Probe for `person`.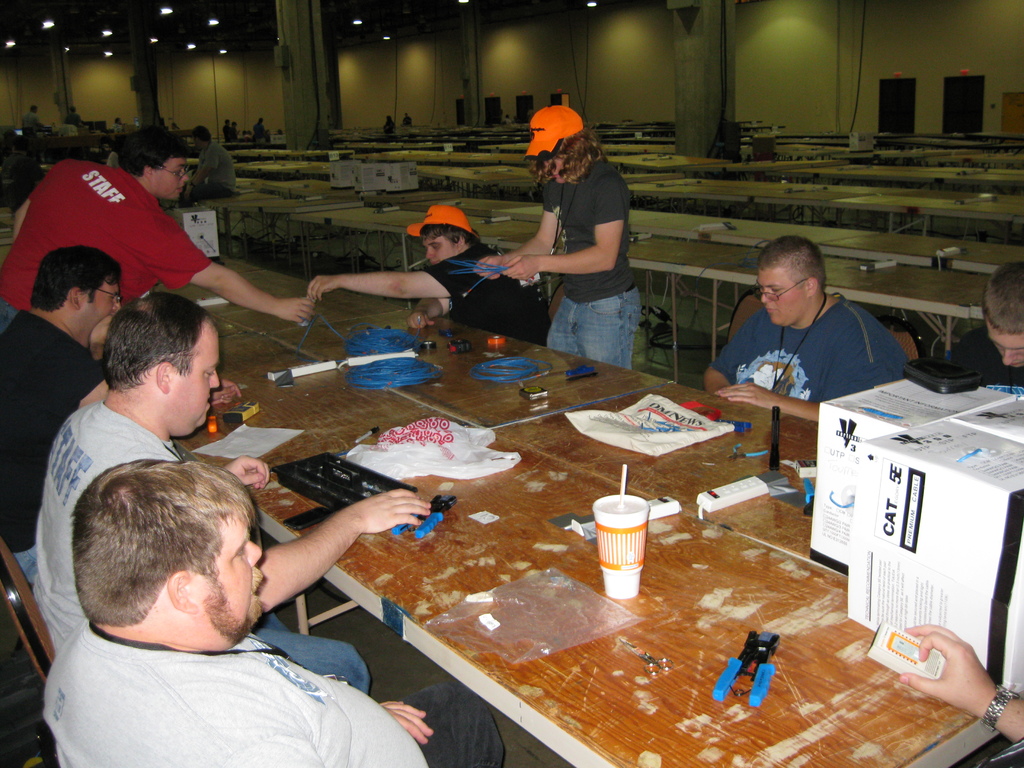
Probe result: (left=708, top=228, right=905, bottom=428).
